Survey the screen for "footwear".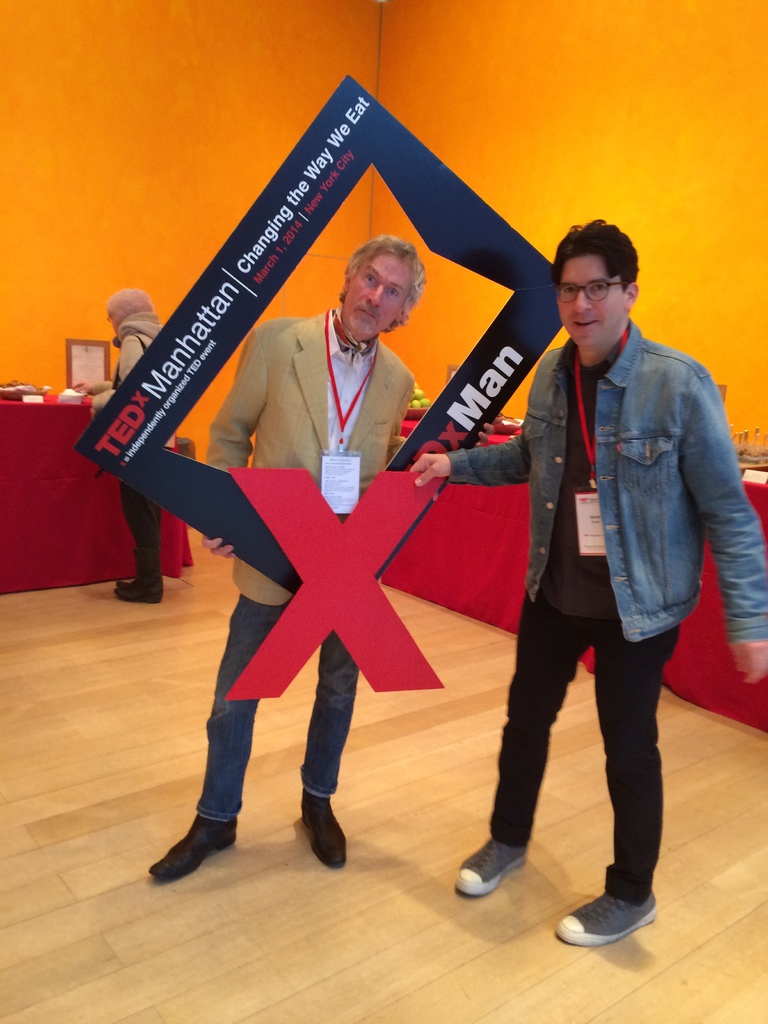
Survey found: <bbox>113, 573, 166, 603</bbox>.
